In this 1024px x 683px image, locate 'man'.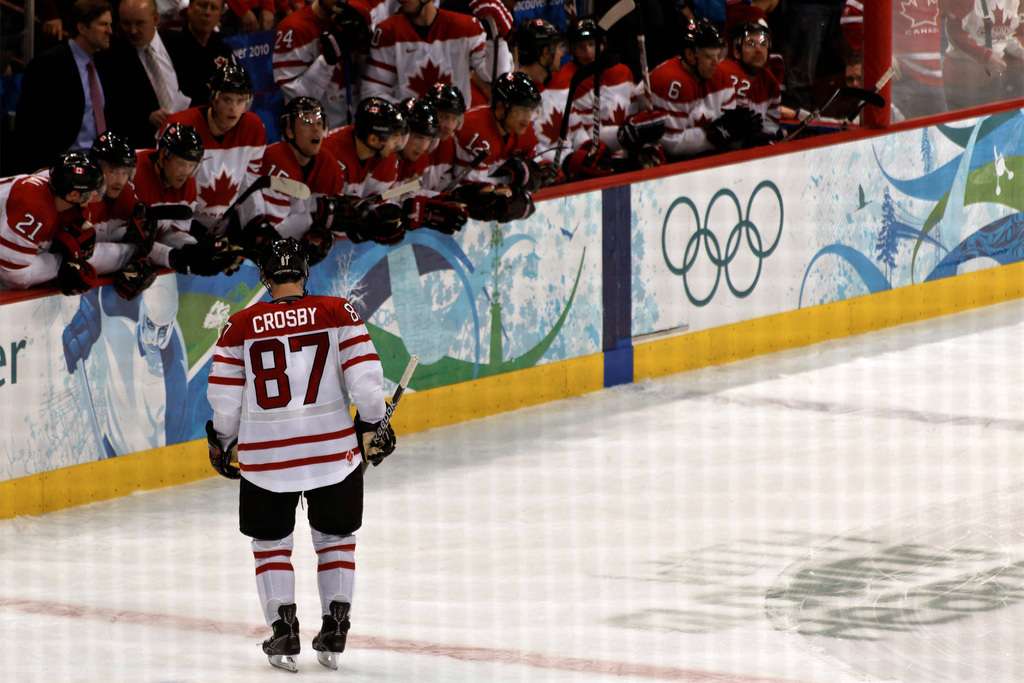
Bounding box: bbox(426, 78, 532, 222).
